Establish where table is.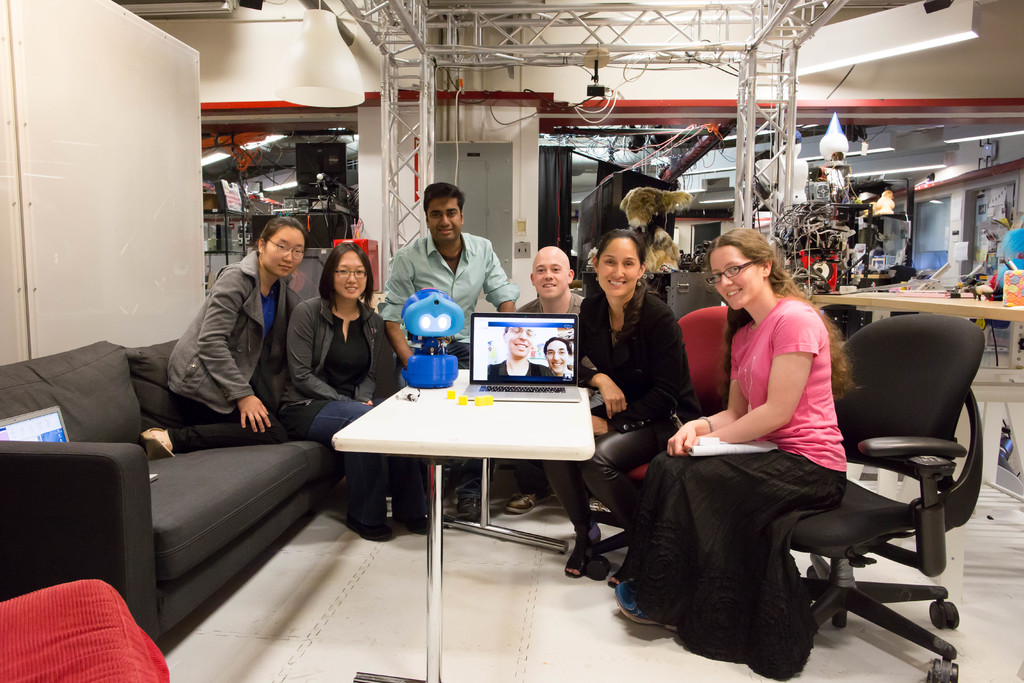
Established at Rect(811, 291, 1023, 504).
